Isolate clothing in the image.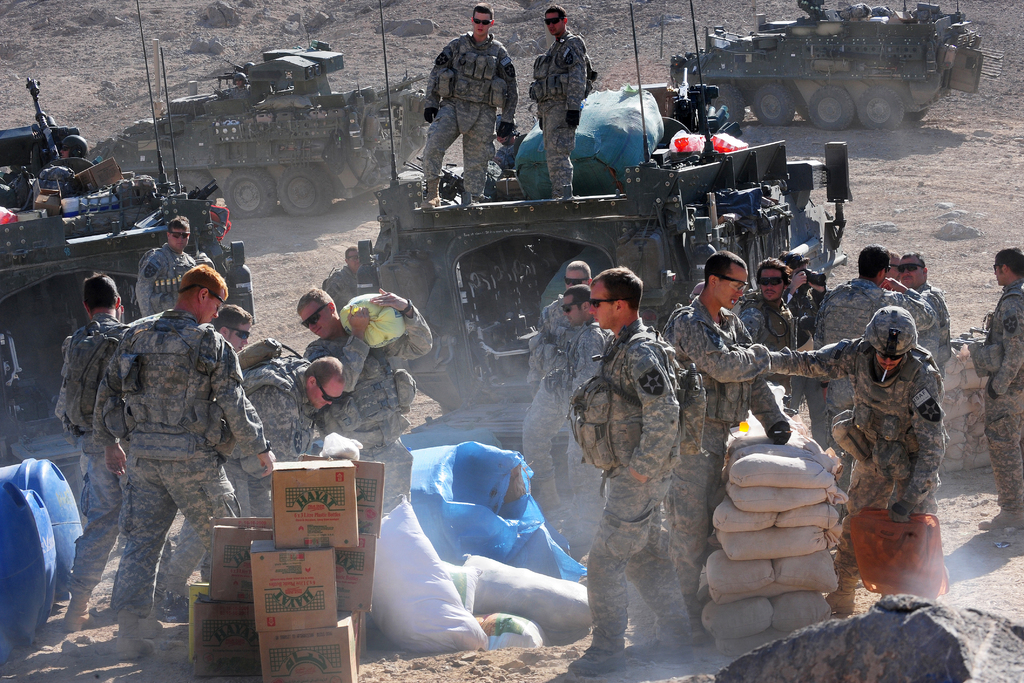
Isolated region: bbox=(740, 297, 796, 352).
